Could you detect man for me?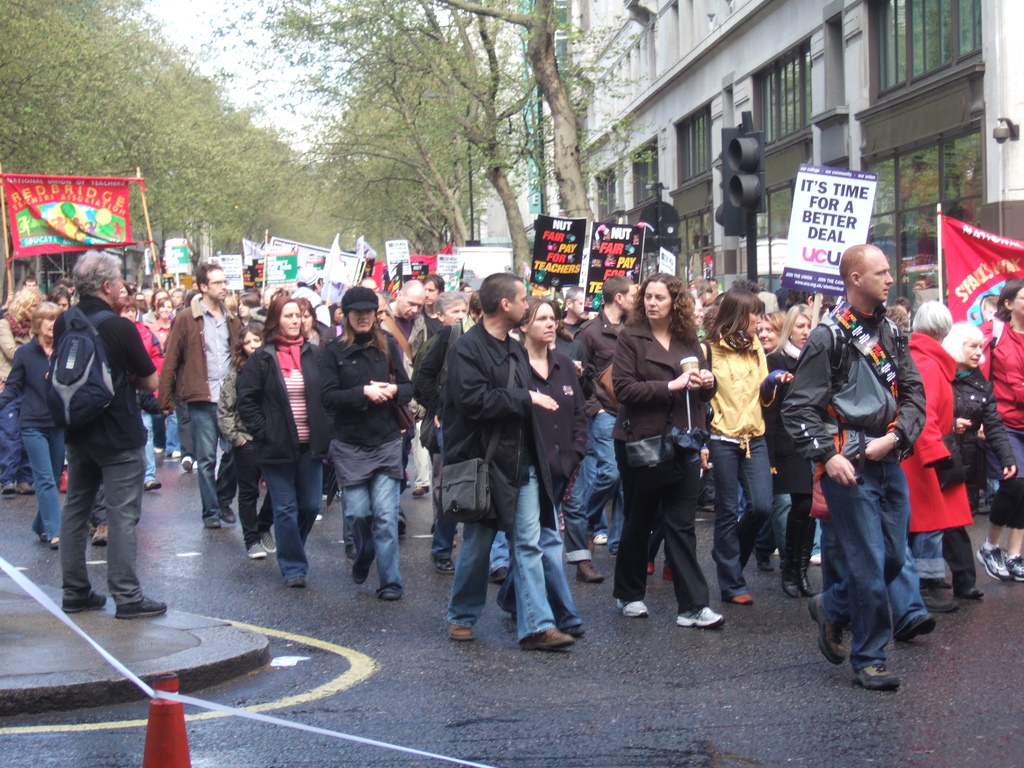
Detection result: [30,227,162,655].
